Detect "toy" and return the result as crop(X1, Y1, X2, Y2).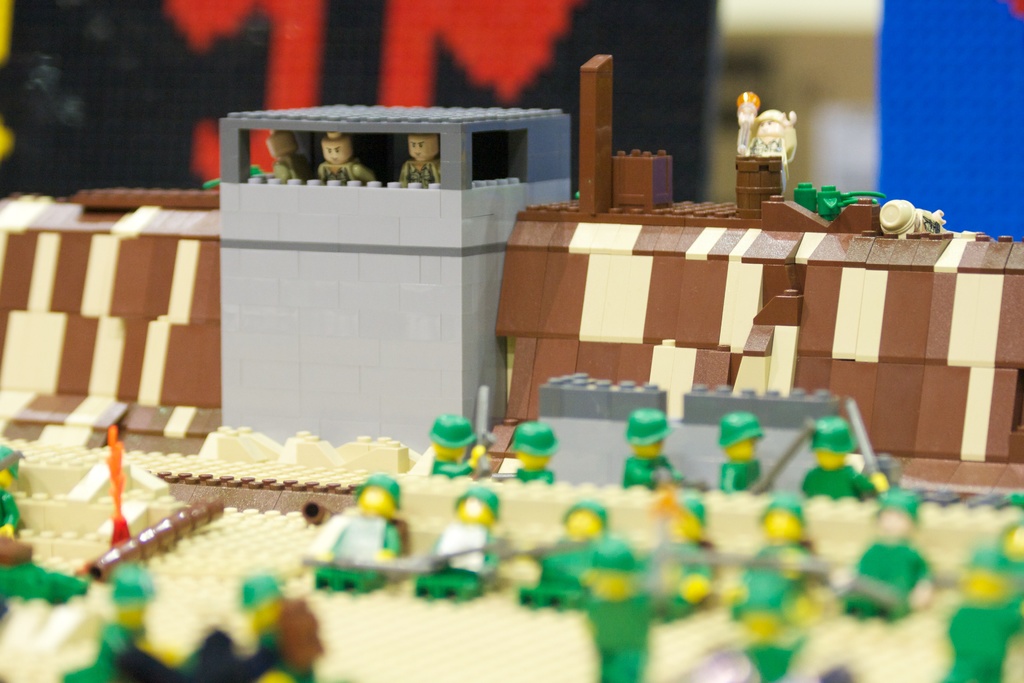
crop(514, 500, 632, 614).
